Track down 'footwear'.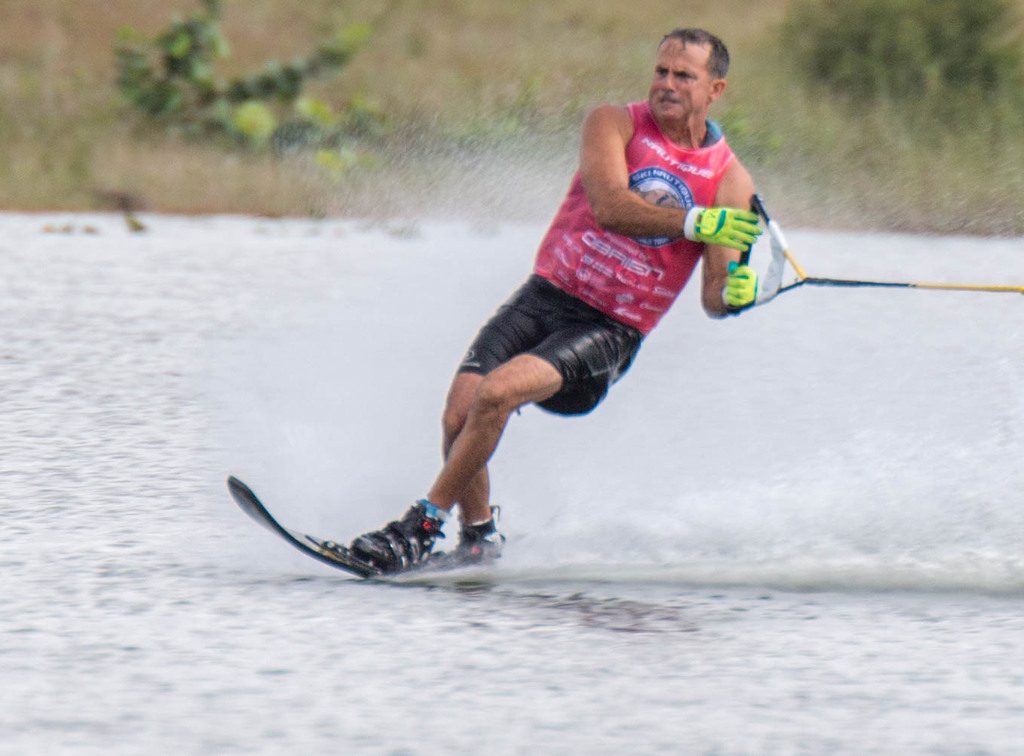
Tracked to [435,500,509,576].
